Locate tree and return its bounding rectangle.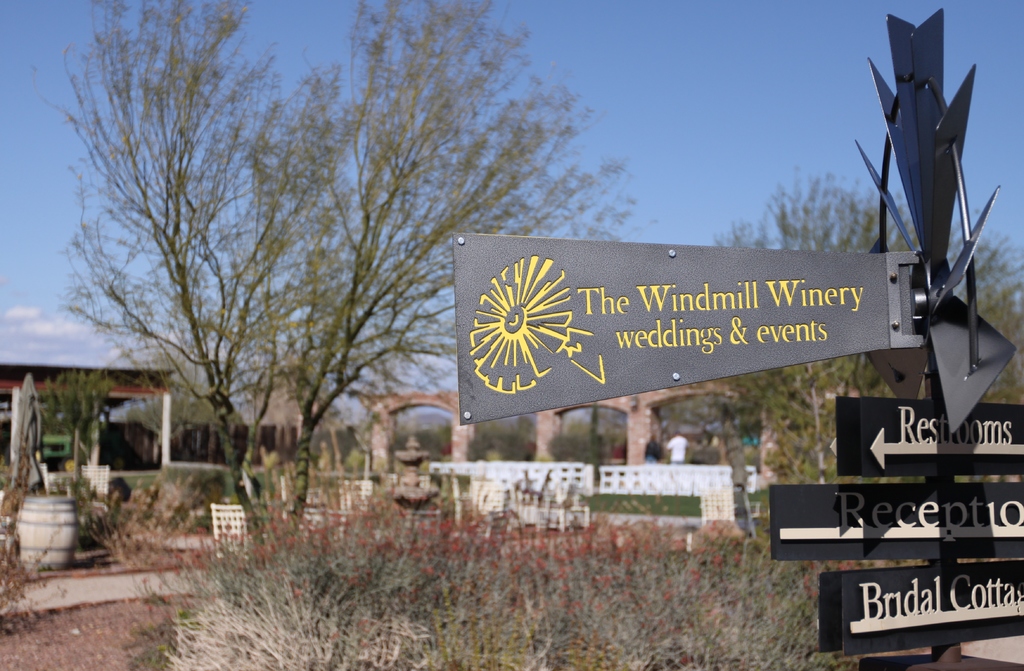
720 184 1022 474.
